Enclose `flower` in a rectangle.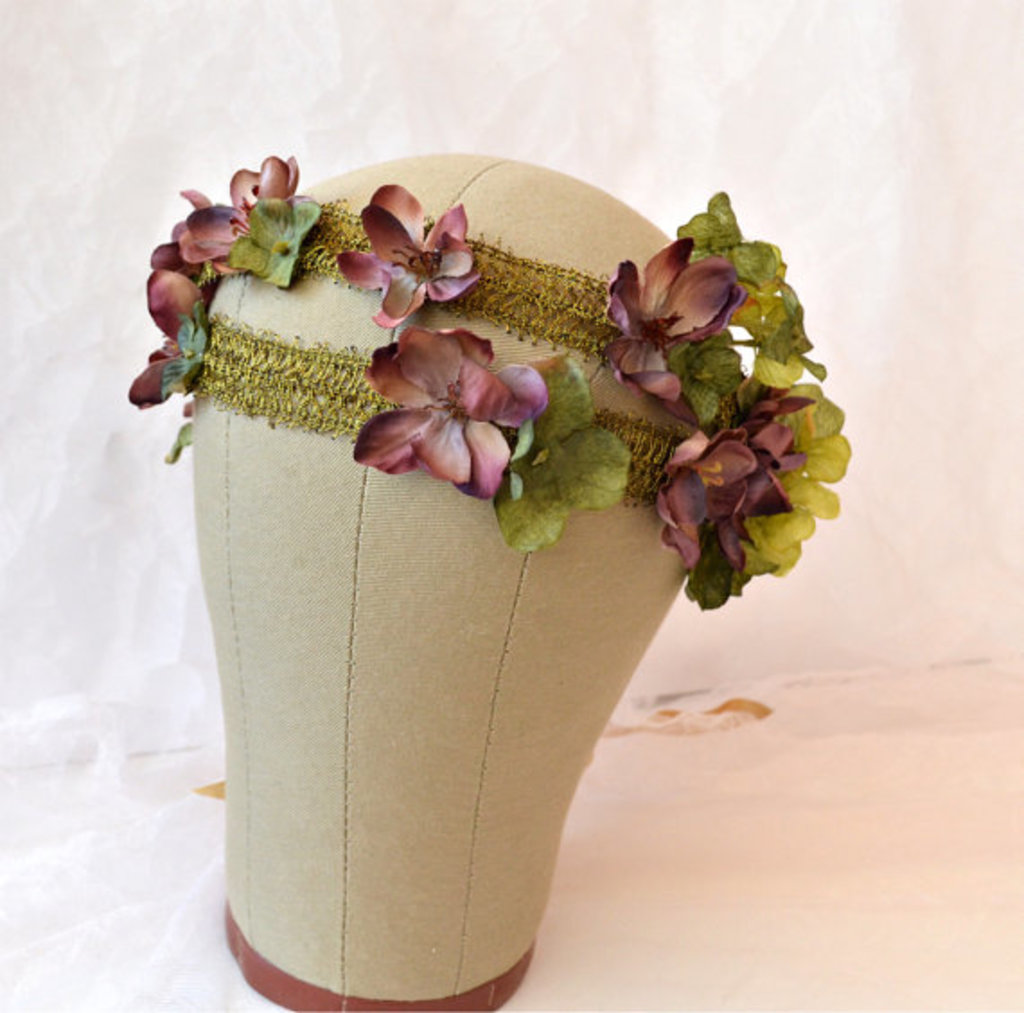
bbox=(183, 144, 302, 266).
